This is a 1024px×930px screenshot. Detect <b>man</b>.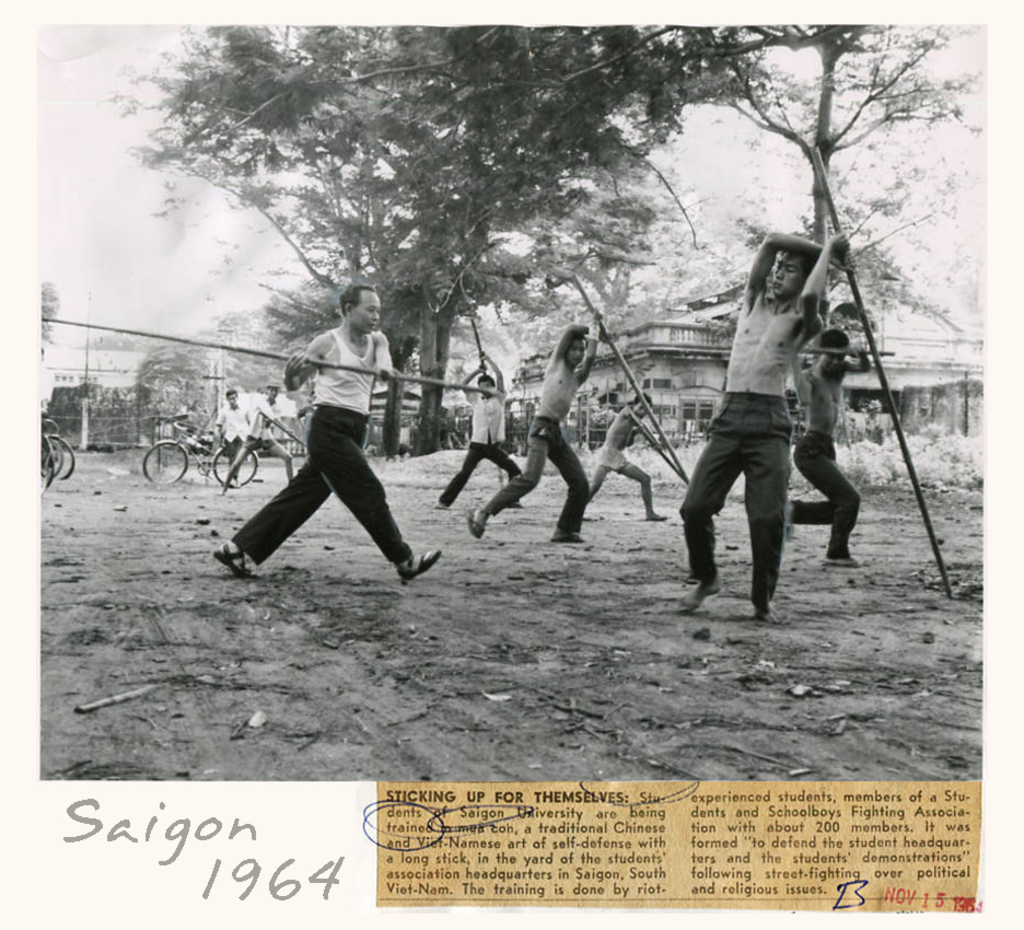
439/345/521/508.
